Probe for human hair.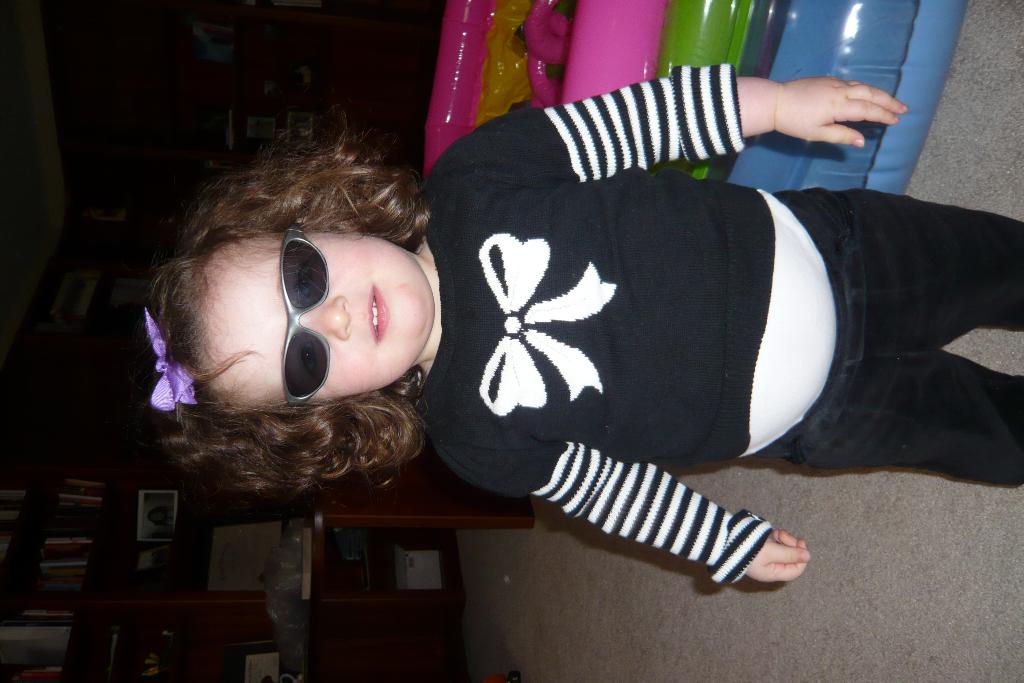
Probe result: box=[136, 124, 418, 479].
